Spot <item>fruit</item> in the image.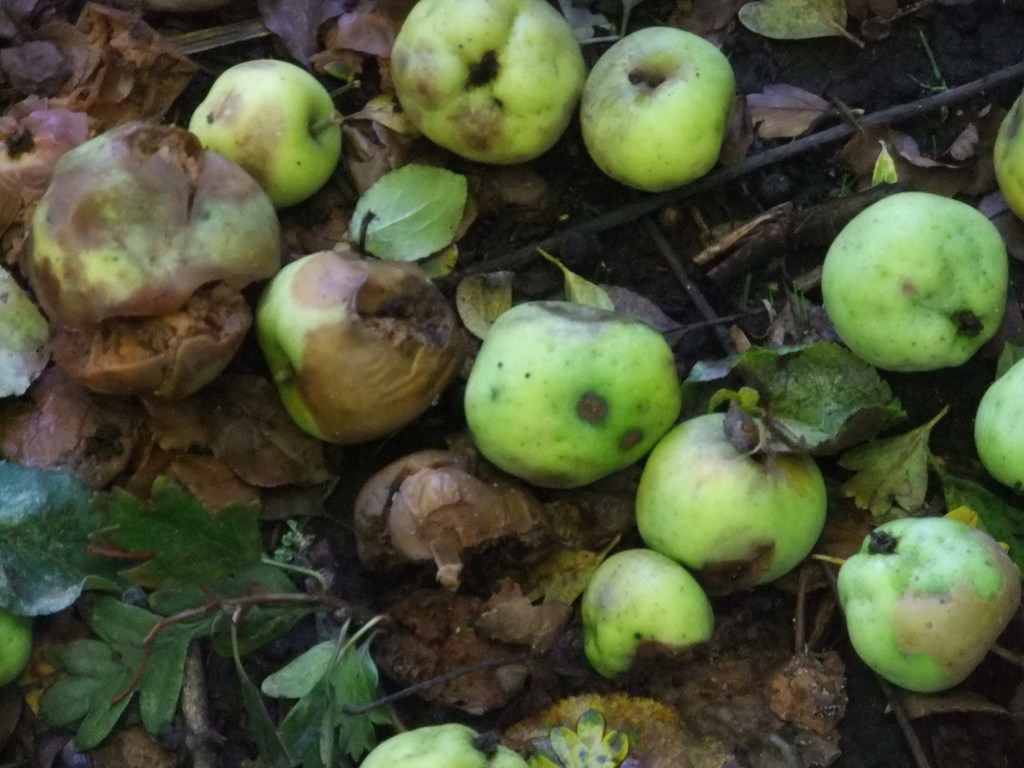
<item>fruit</item> found at (left=836, top=523, right=1023, bottom=691).
